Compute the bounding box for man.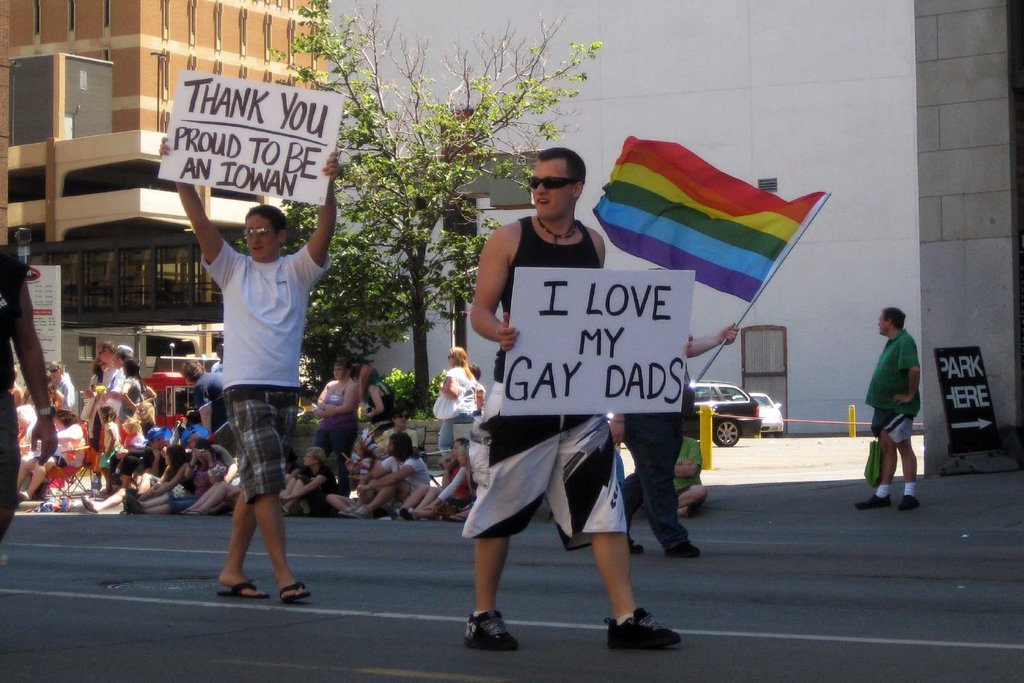
100, 344, 137, 420.
